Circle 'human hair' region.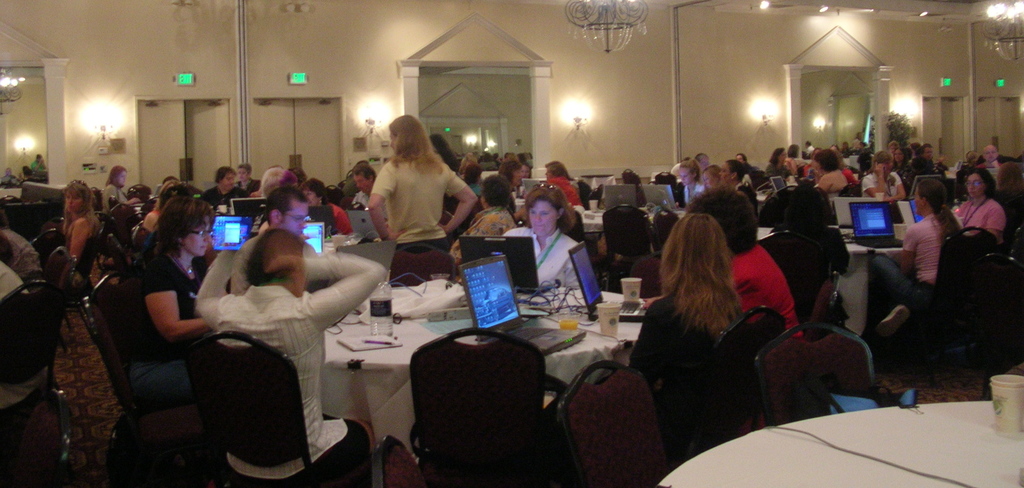
Region: rect(217, 166, 235, 183).
